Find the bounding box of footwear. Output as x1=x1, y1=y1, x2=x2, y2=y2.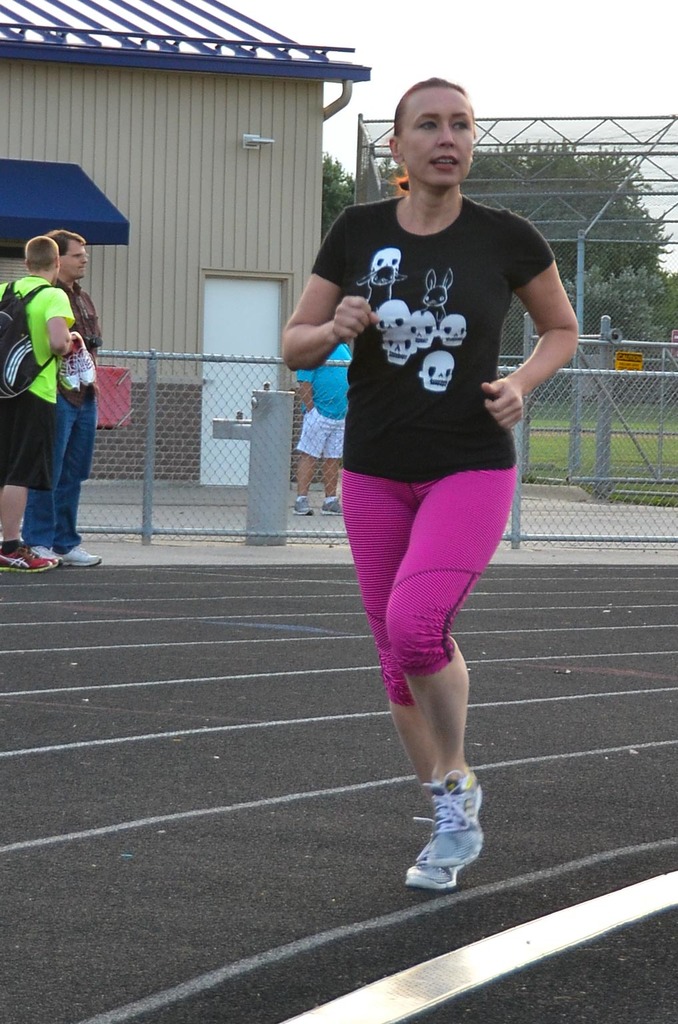
x1=57, y1=541, x2=104, y2=567.
